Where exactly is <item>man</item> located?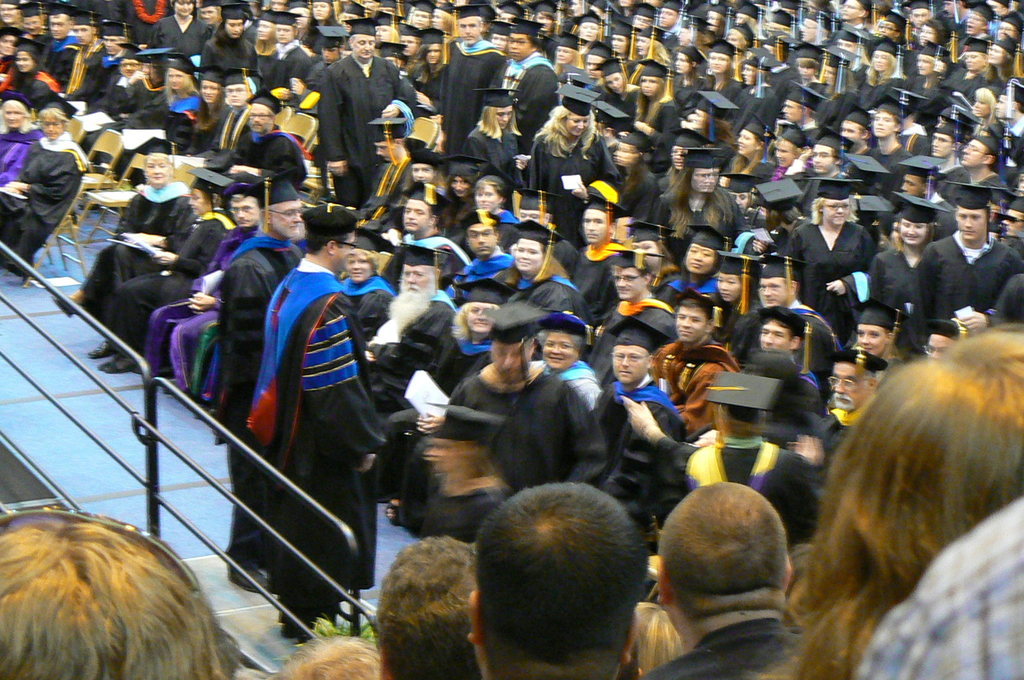
Its bounding box is bbox=[644, 489, 827, 679].
